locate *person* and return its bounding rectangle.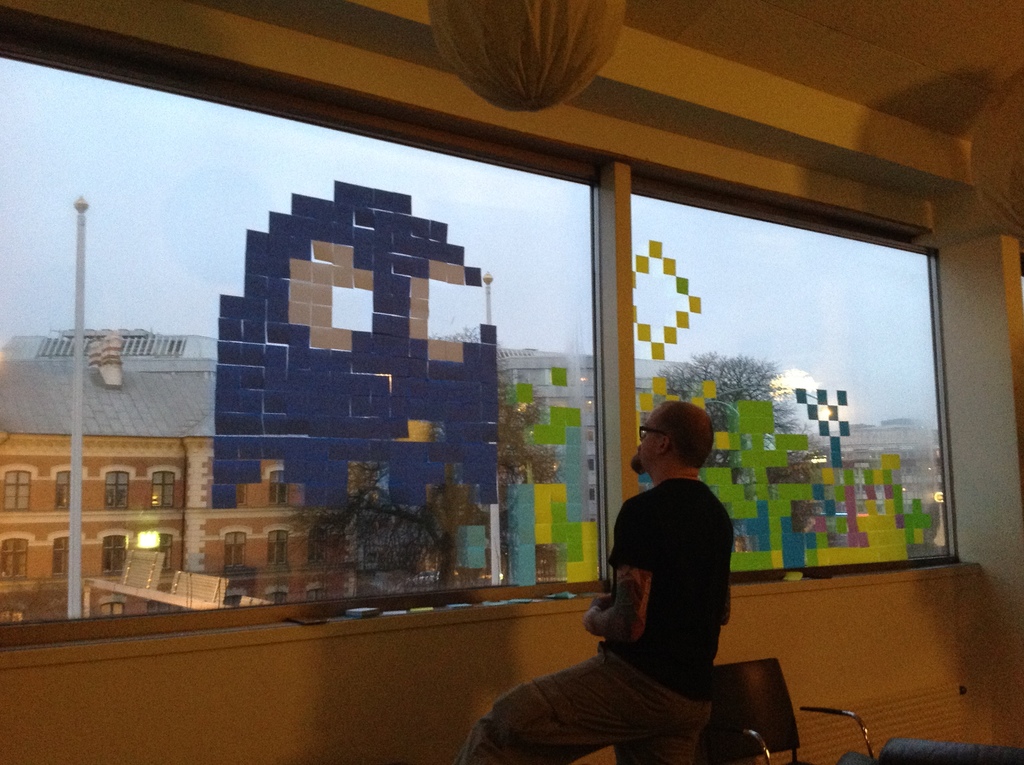
BBox(450, 394, 728, 761).
